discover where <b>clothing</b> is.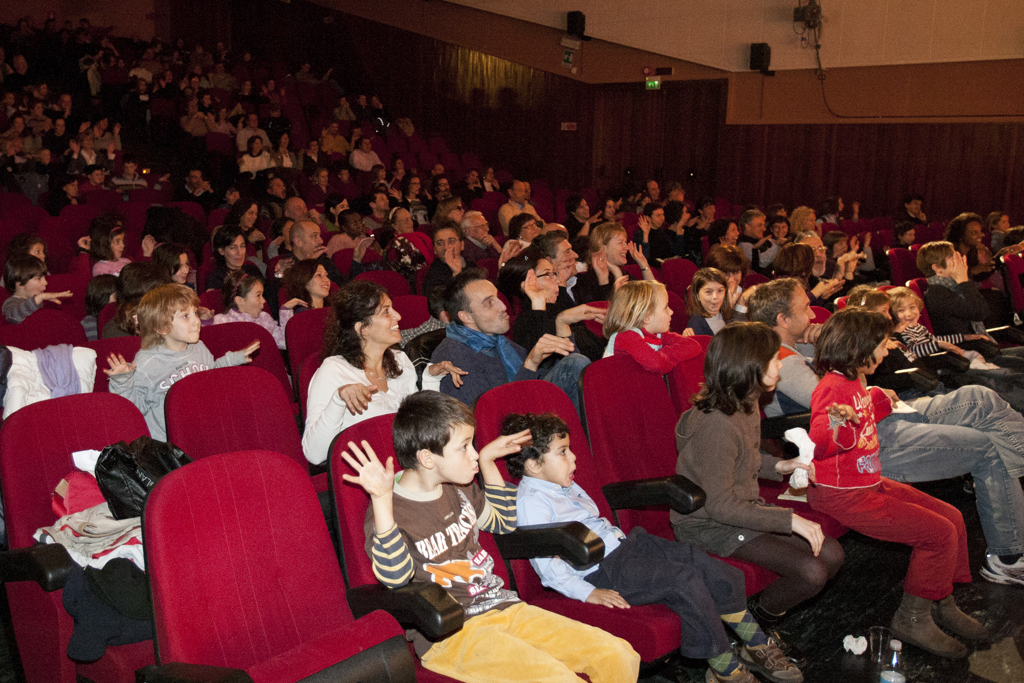
Discovered at (103, 330, 259, 447).
